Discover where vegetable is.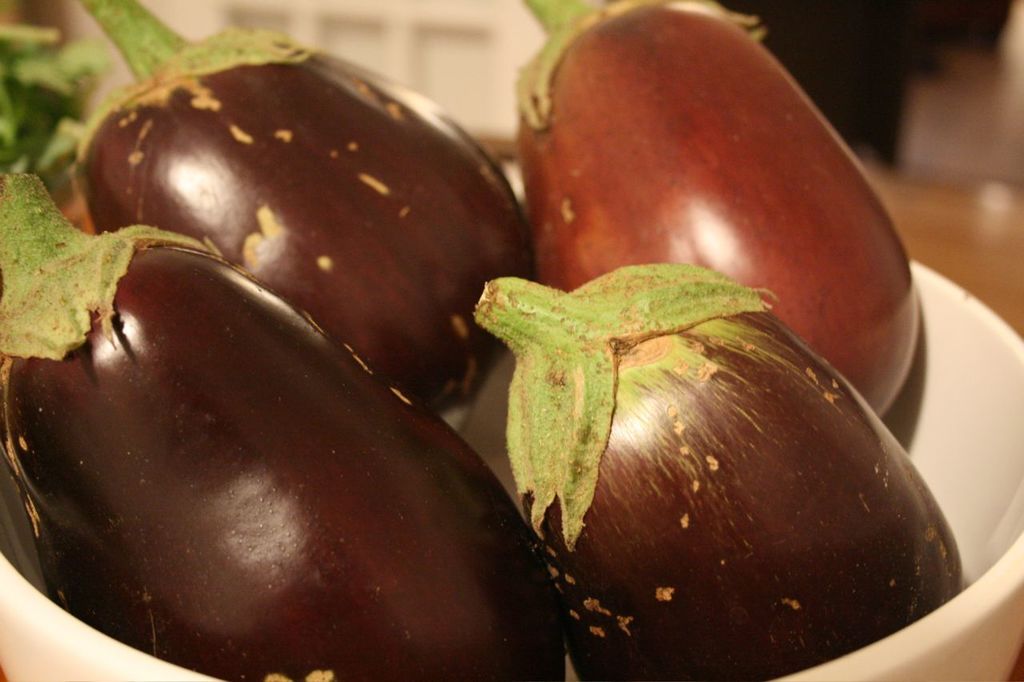
Discovered at pyautogui.locateOnScreen(94, 0, 549, 419).
